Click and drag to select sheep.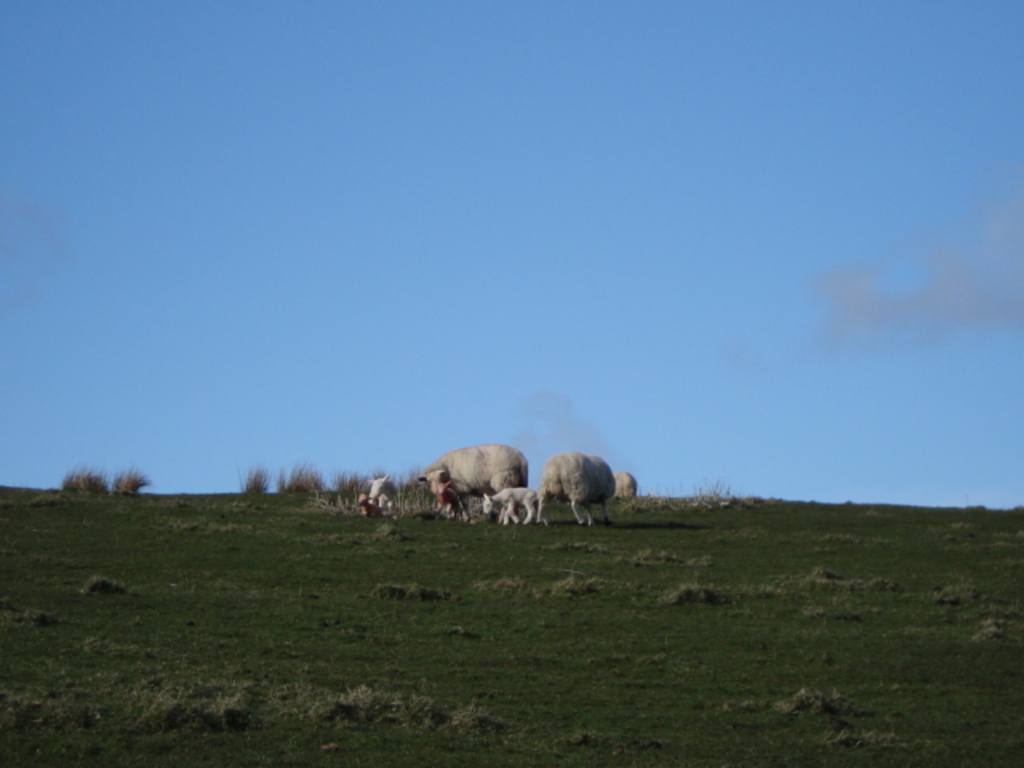
Selection: x1=366 y1=472 x2=394 y2=506.
